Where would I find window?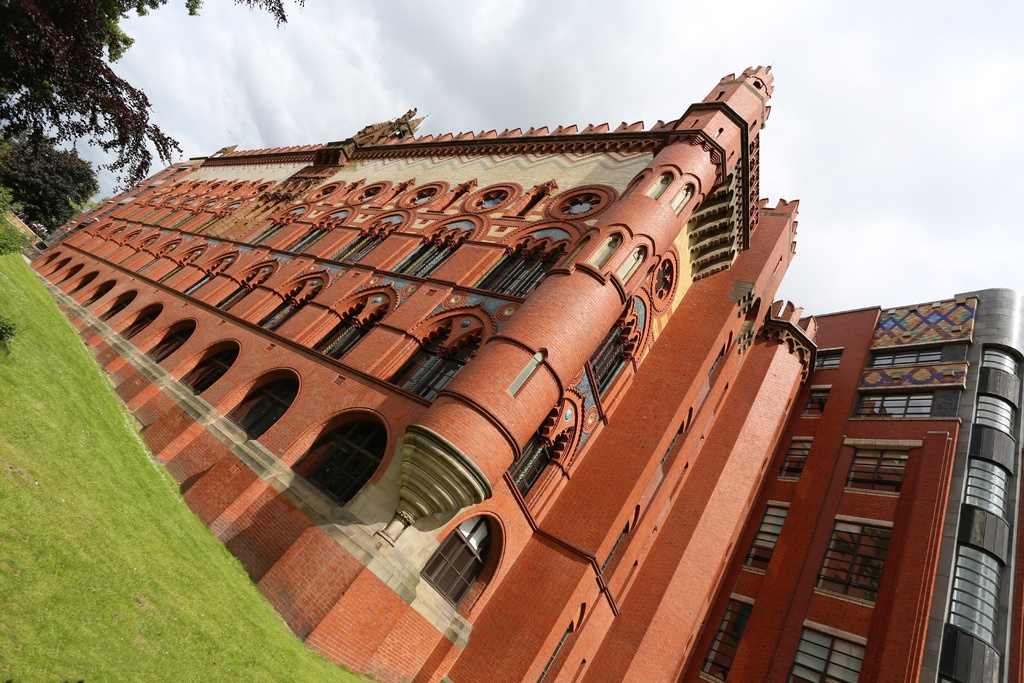
At Rect(391, 240, 462, 280).
